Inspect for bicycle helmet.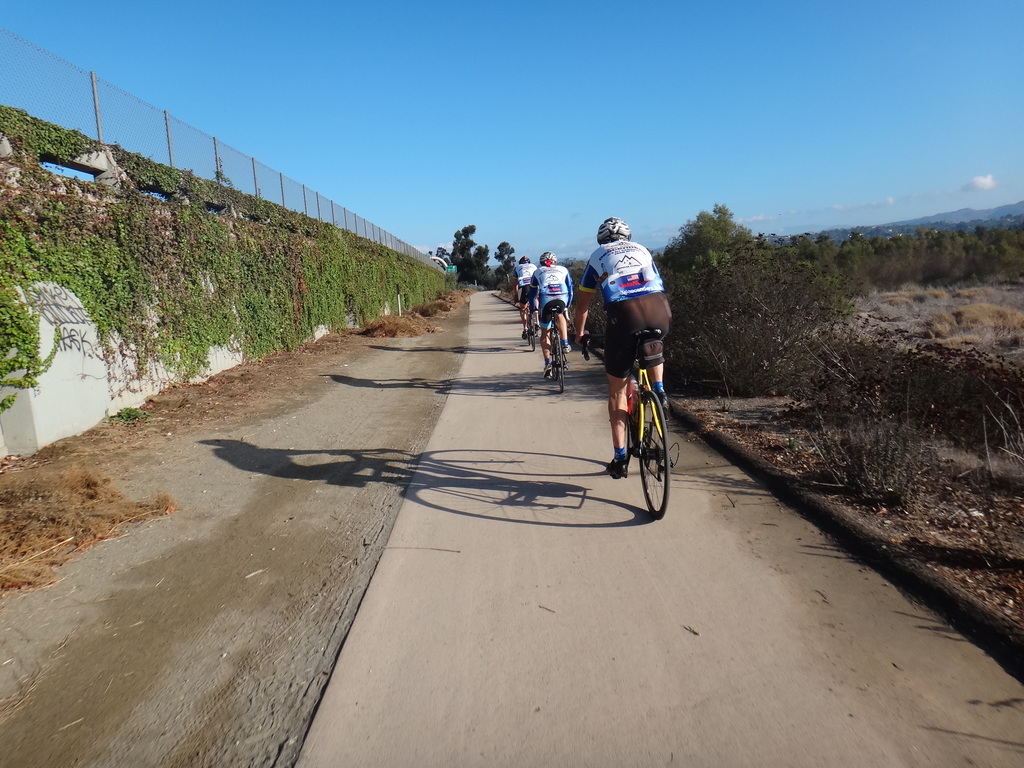
Inspection: l=595, t=216, r=634, b=241.
